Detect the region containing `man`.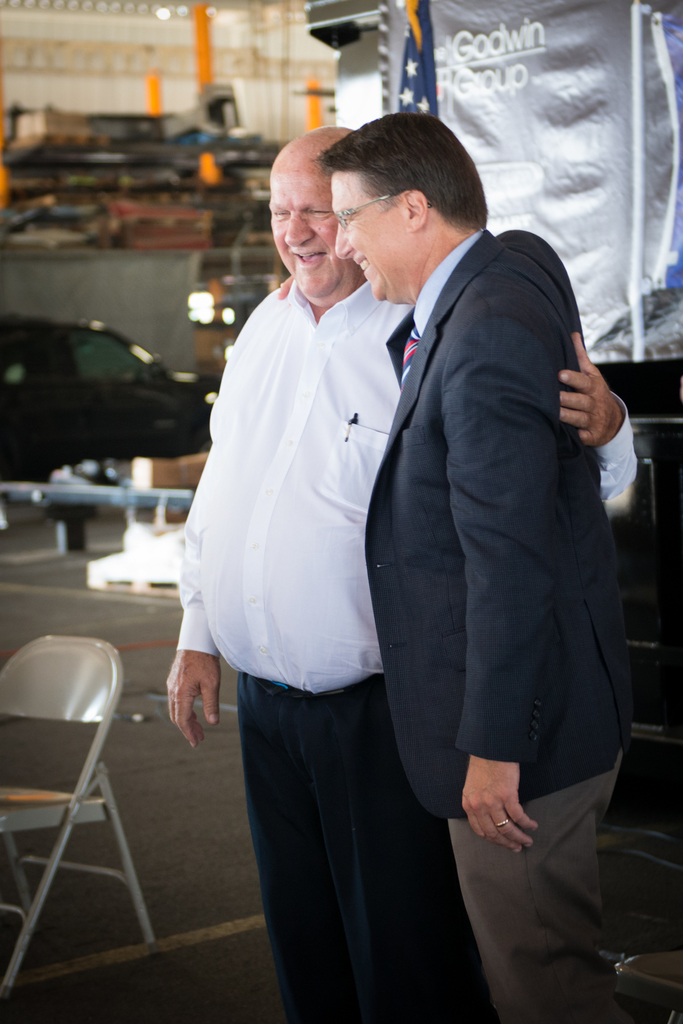
crop(149, 120, 623, 1023).
